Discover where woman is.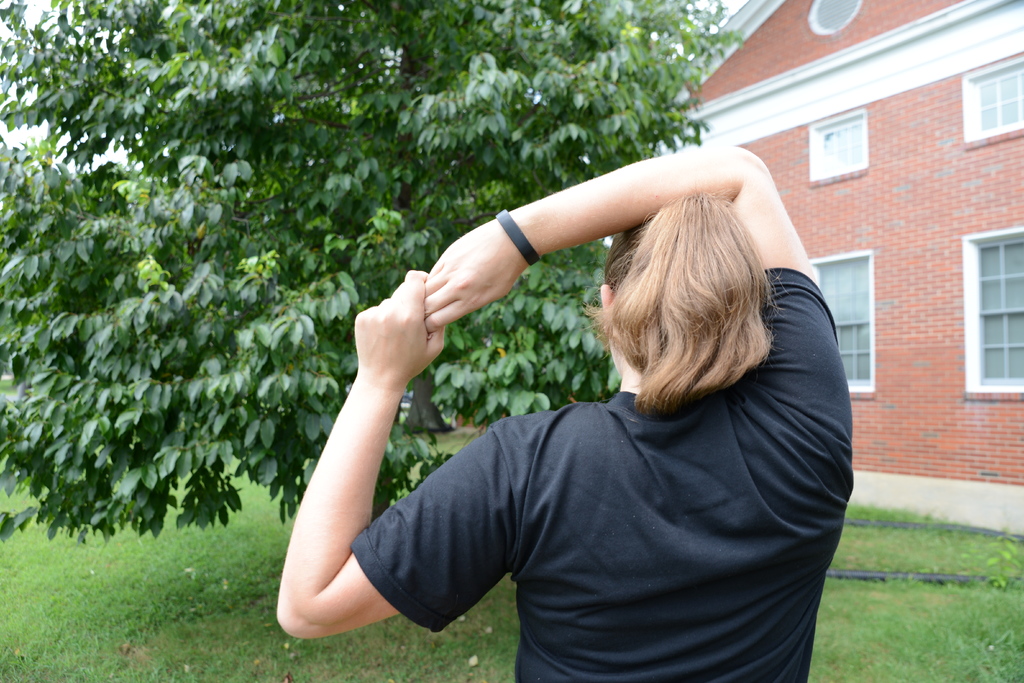
Discovered at select_region(260, 106, 865, 676).
